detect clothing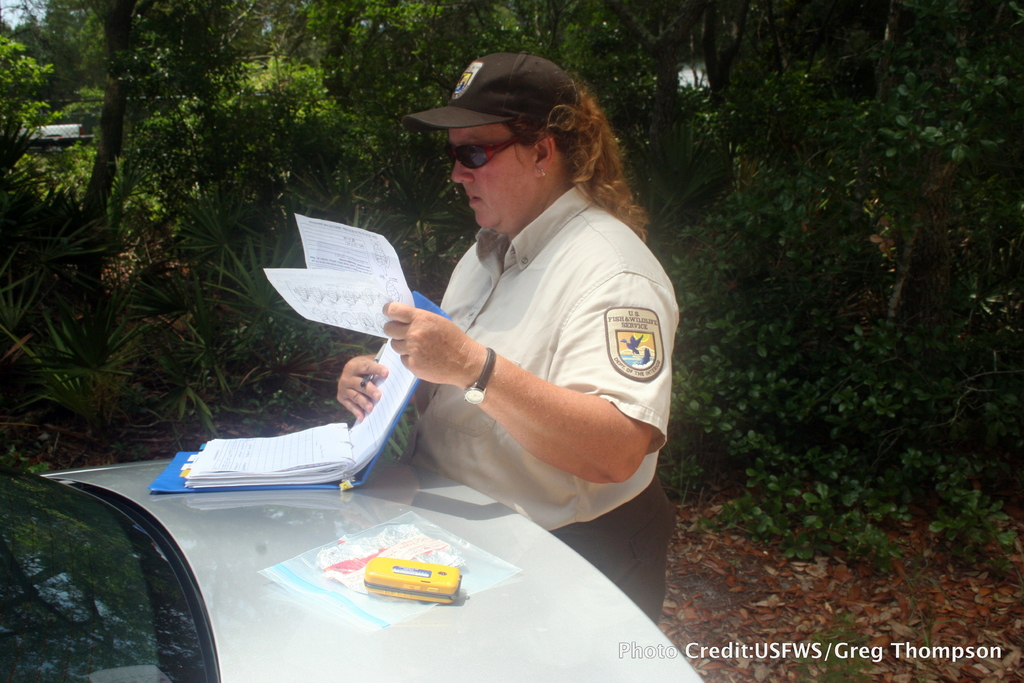
394,181,684,634
